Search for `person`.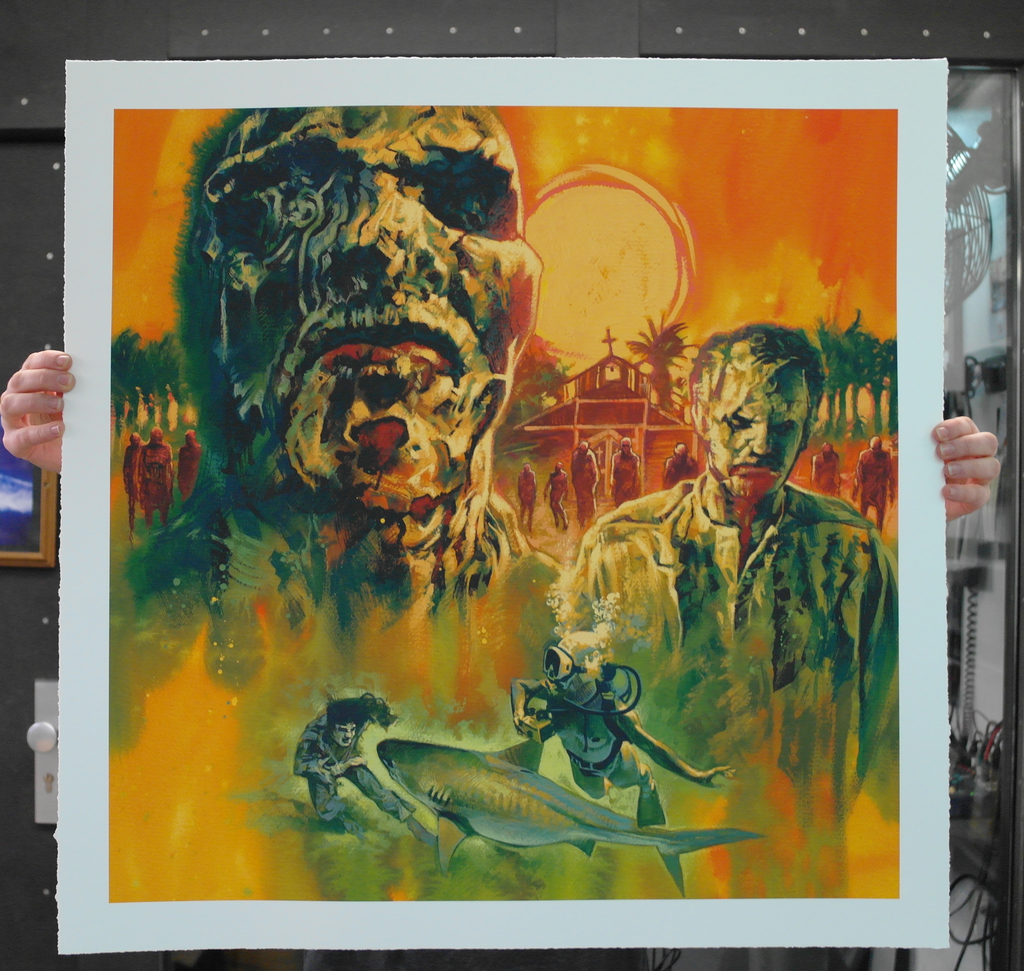
Found at box=[106, 97, 567, 901].
